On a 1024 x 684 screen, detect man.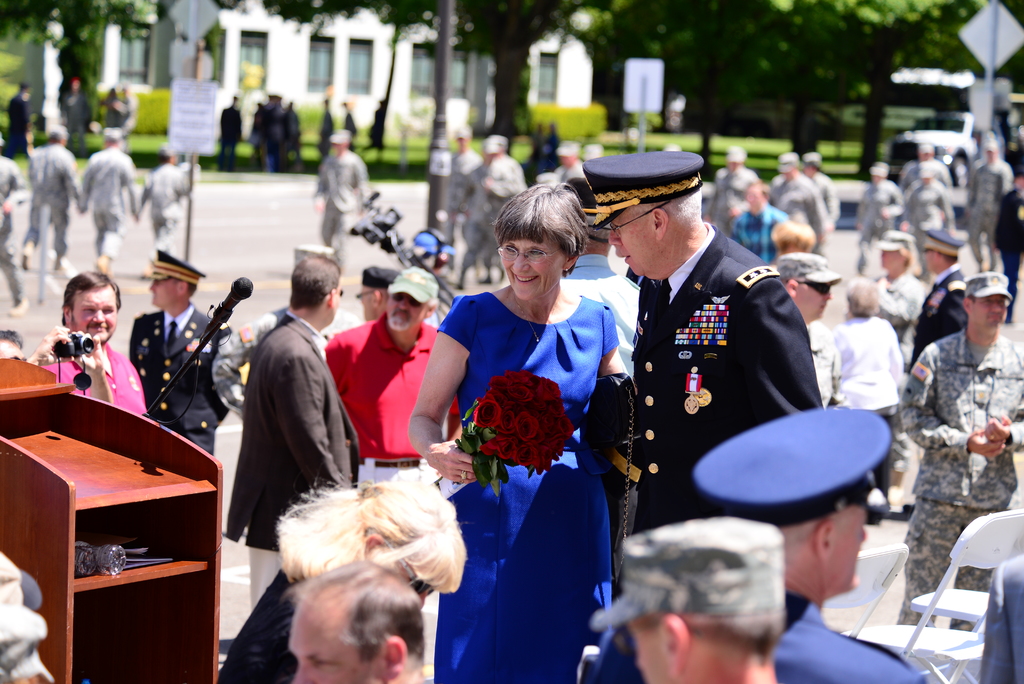
454:136:519:291.
